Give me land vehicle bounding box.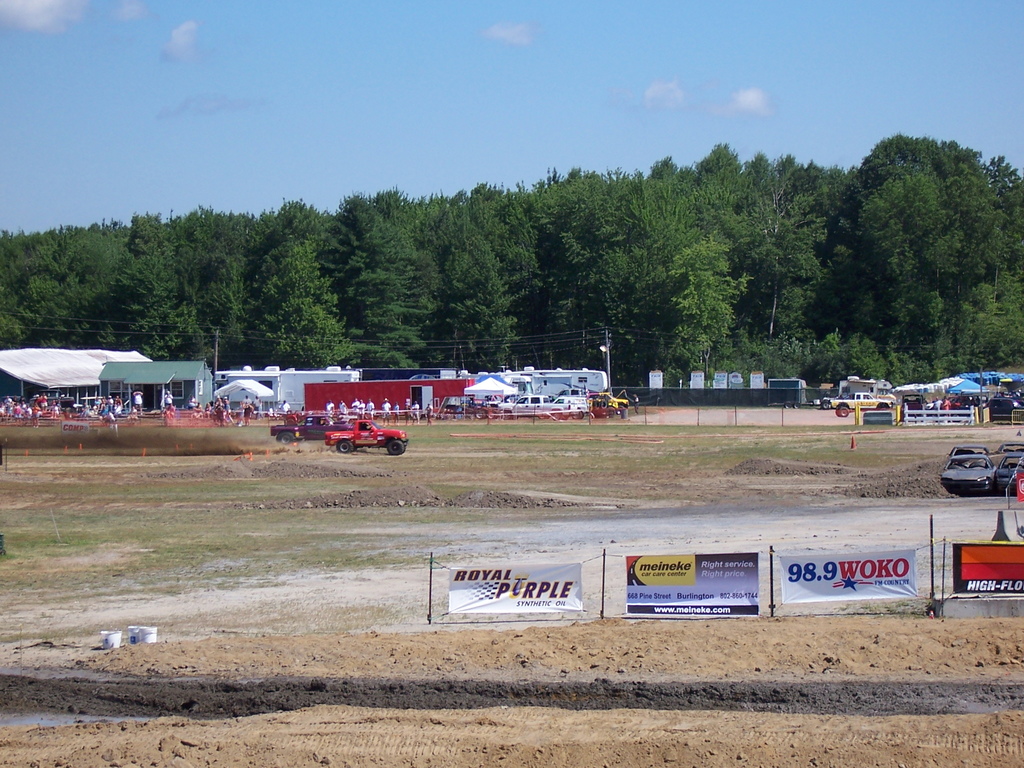
l=984, t=396, r=1023, b=422.
